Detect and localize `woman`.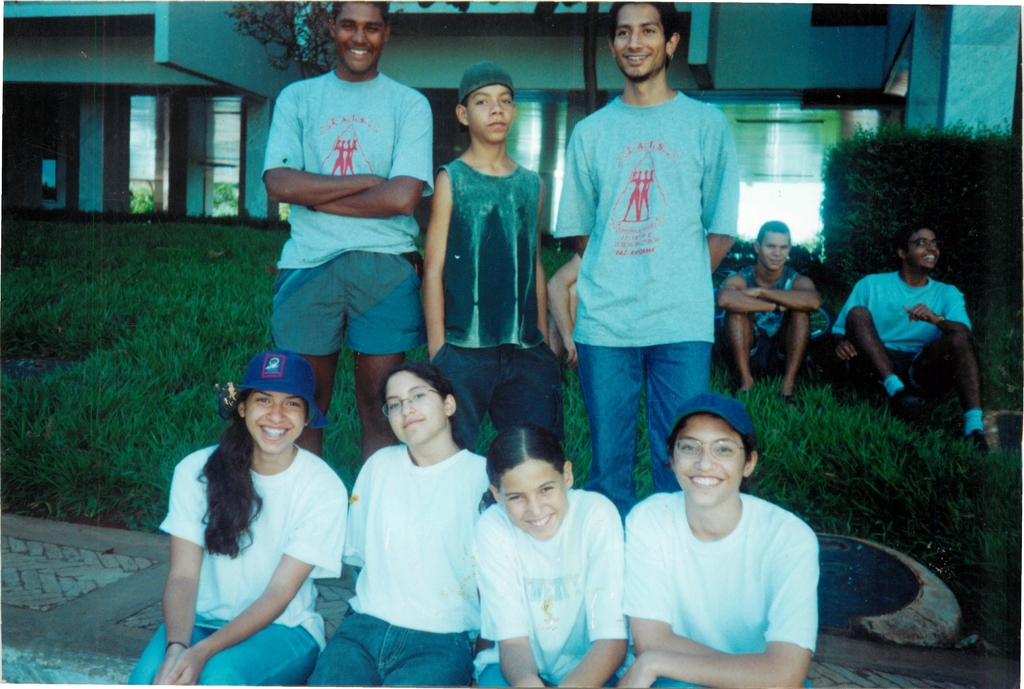
Localized at box(345, 367, 495, 688).
